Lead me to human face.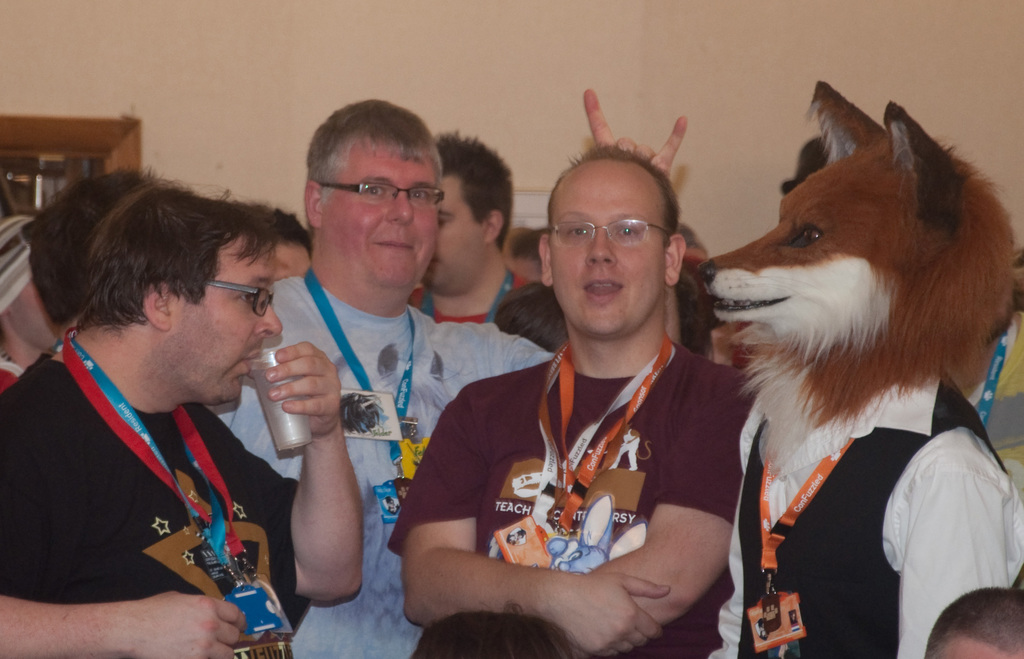
Lead to [left=170, top=231, right=283, bottom=405].
